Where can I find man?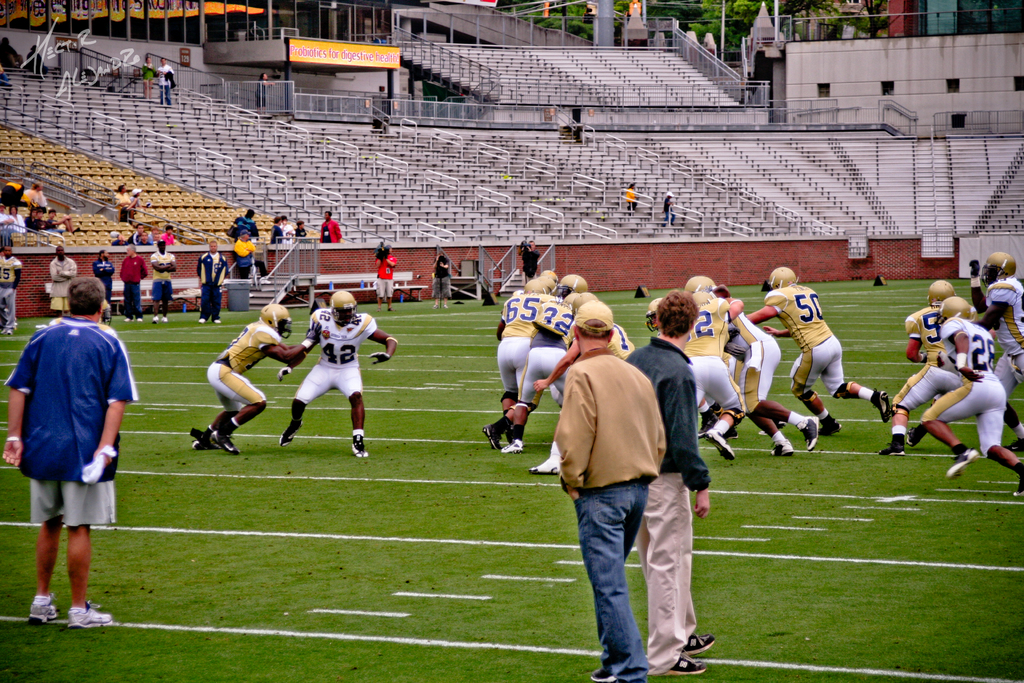
You can find it at (30,183,46,212).
